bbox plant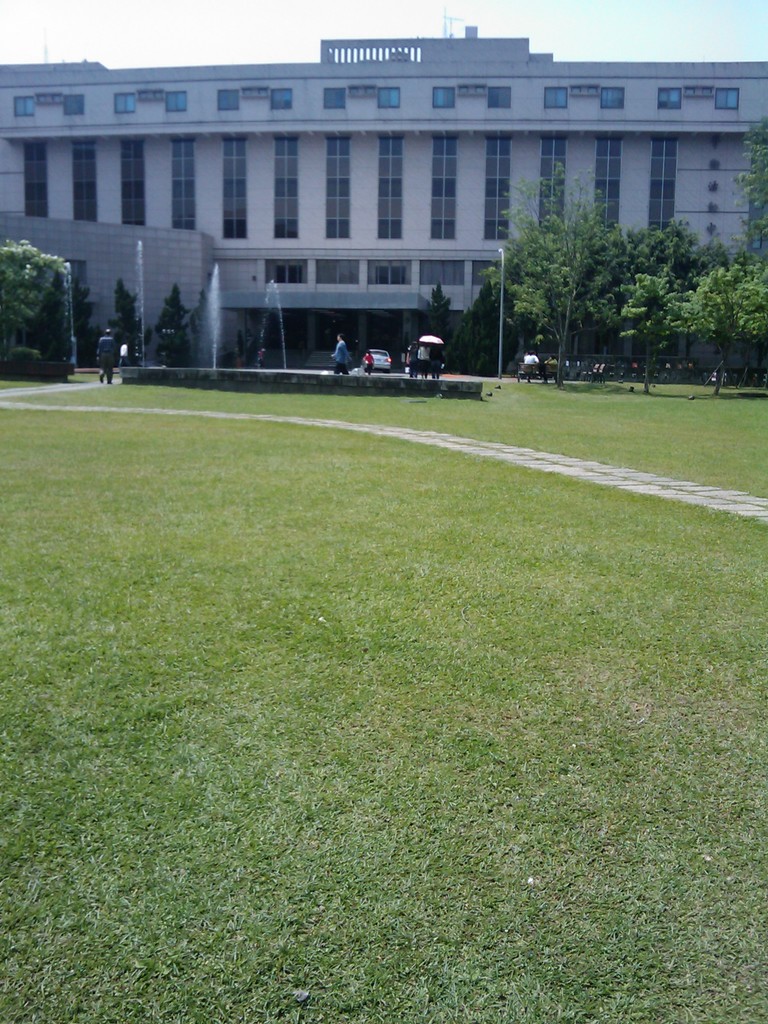
0/241/54/394
